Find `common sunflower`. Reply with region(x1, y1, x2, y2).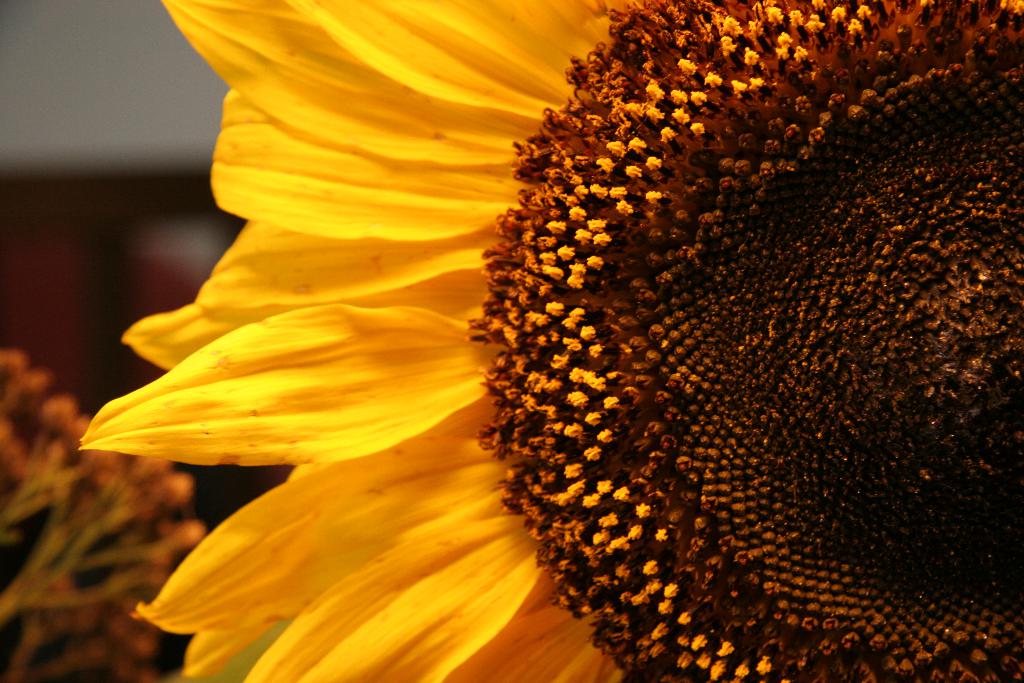
region(68, 0, 1005, 682).
